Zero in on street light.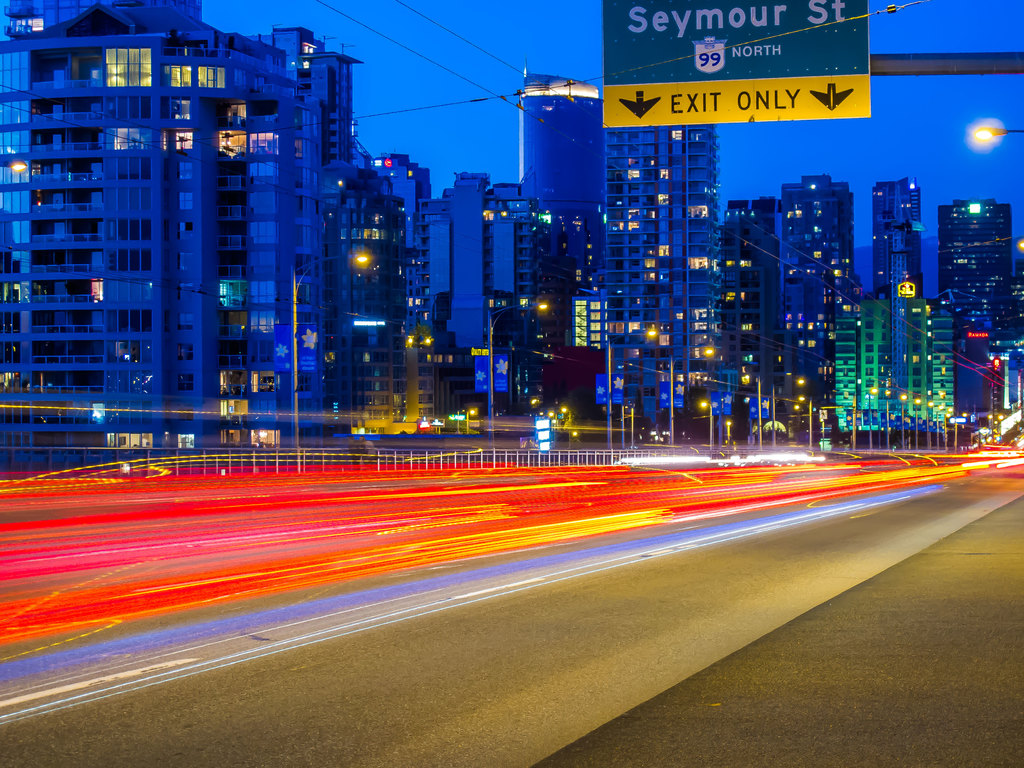
Zeroed in: bbox=(598, 323, 659, 454).
